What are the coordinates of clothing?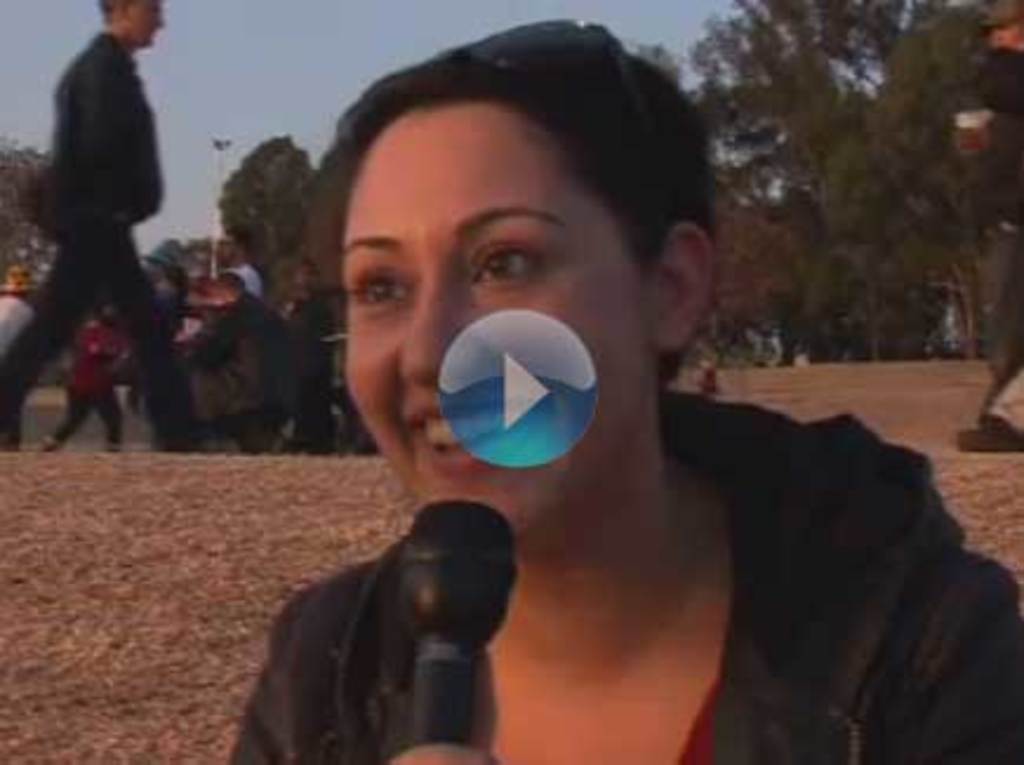
[54, 320, 120, 445].
